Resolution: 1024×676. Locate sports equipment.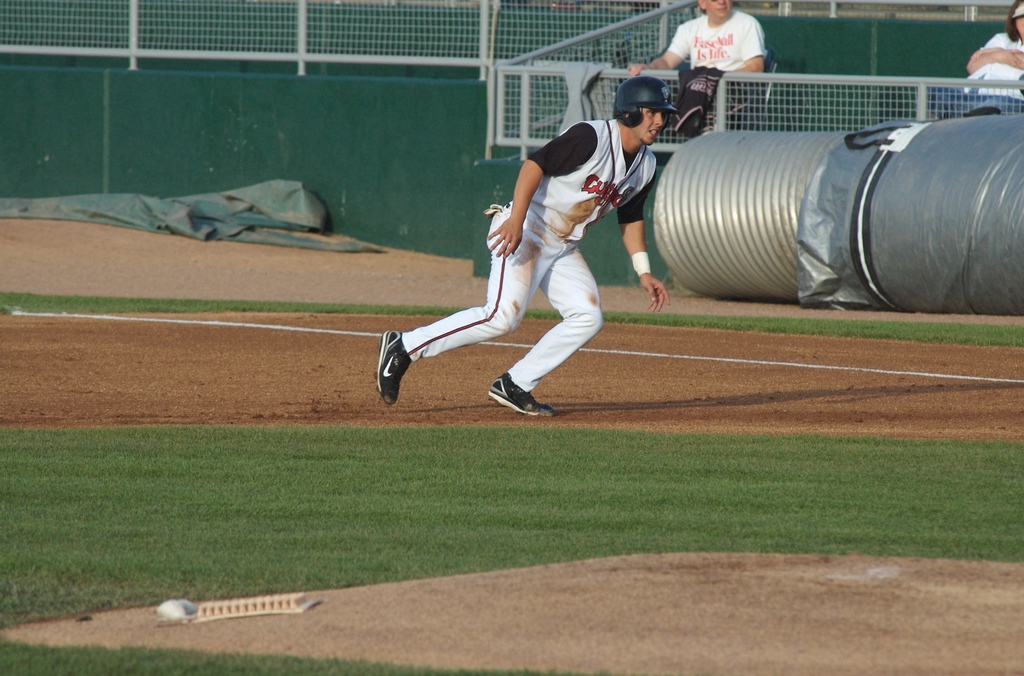
379,335,419,402.
